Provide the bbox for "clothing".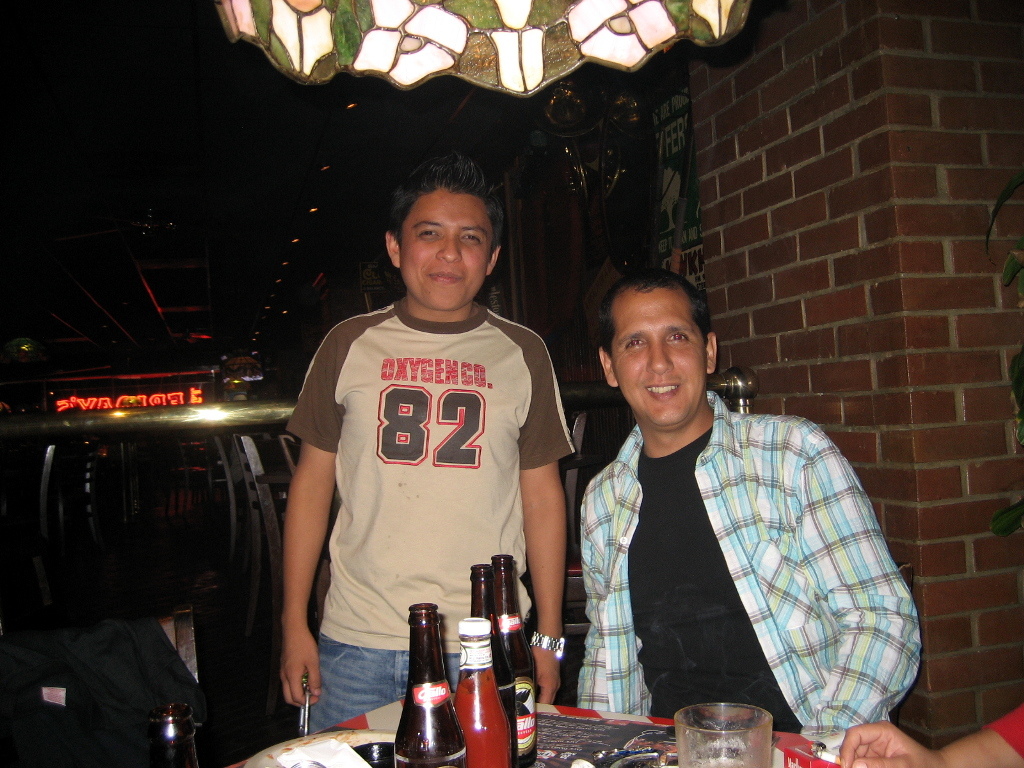
568 386 927 746.
